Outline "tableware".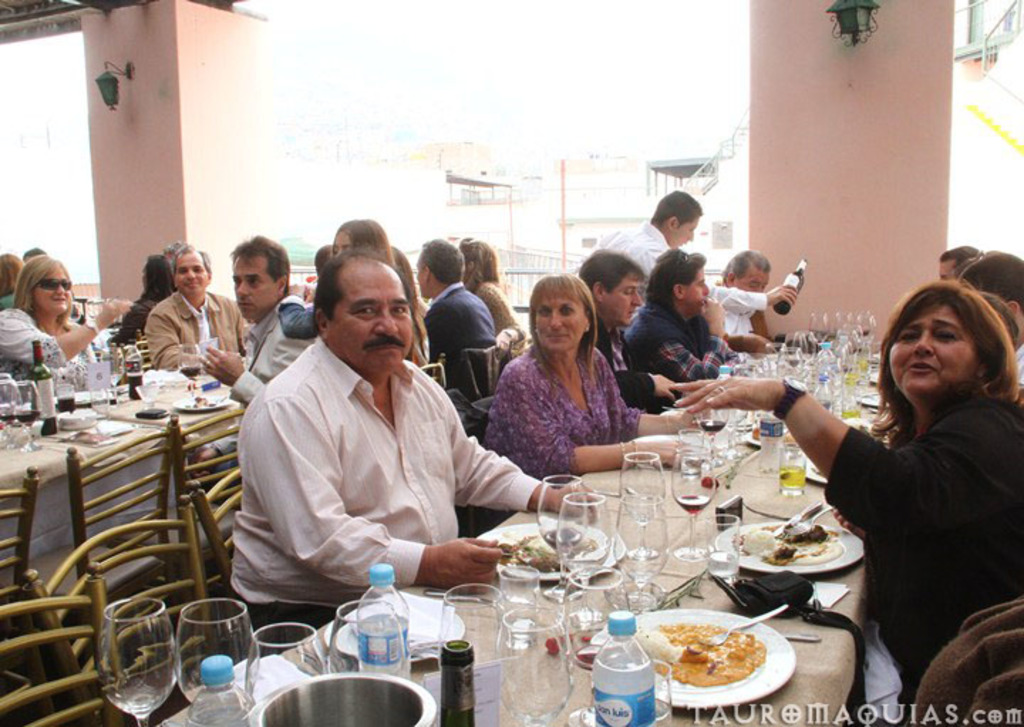
Outline: locate(422, 589, 506, 606).
